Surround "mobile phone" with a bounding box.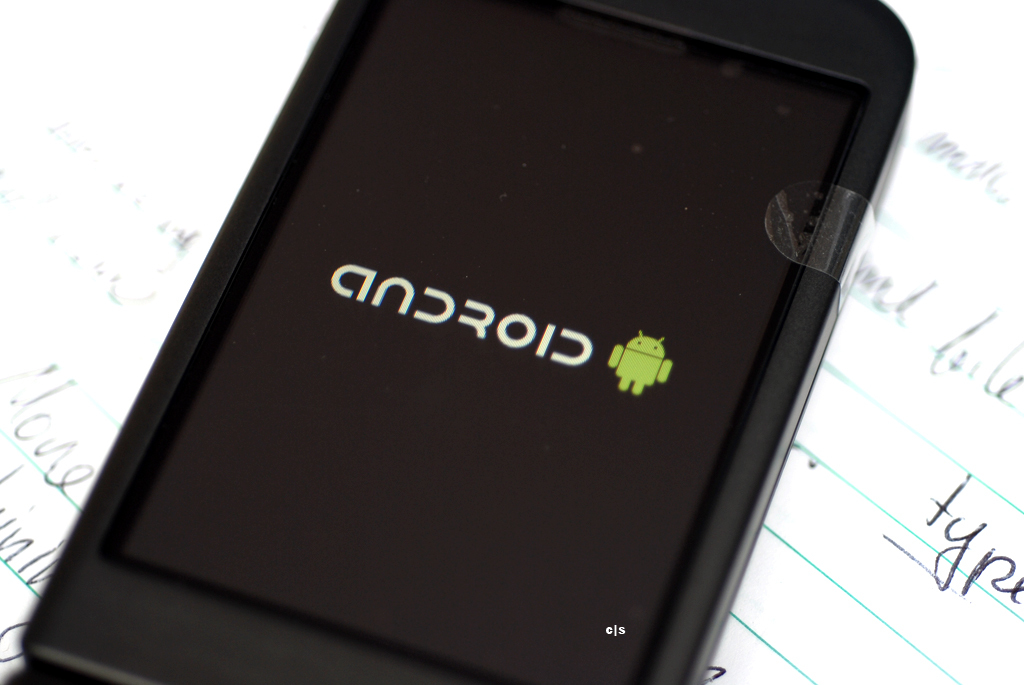
region(2, 4, 922, 678).
